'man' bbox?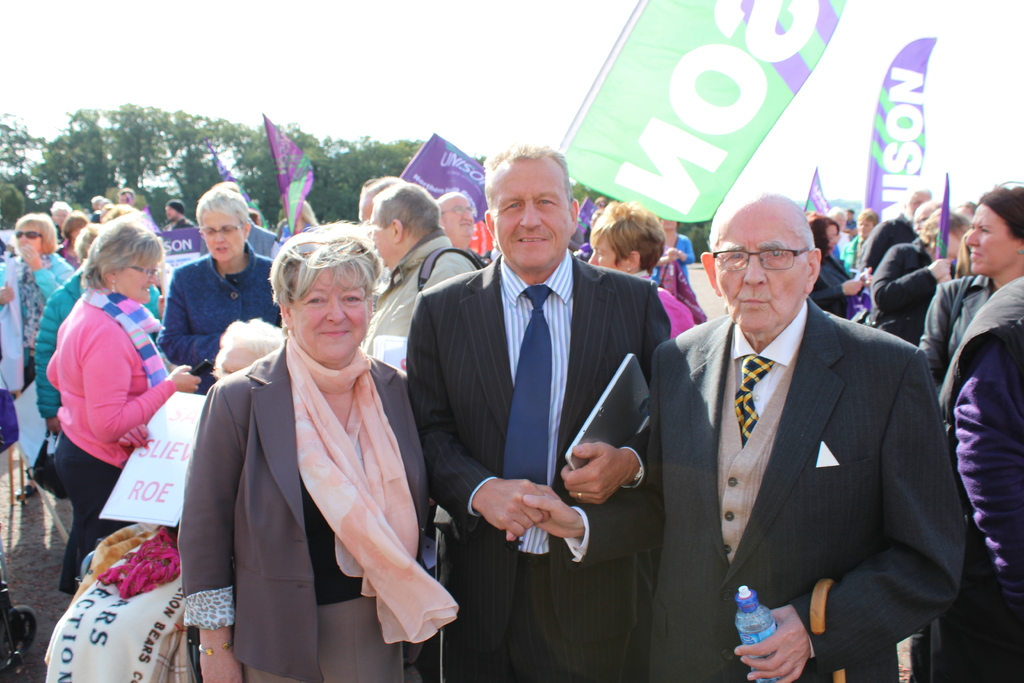
359, 186, 490, 353
